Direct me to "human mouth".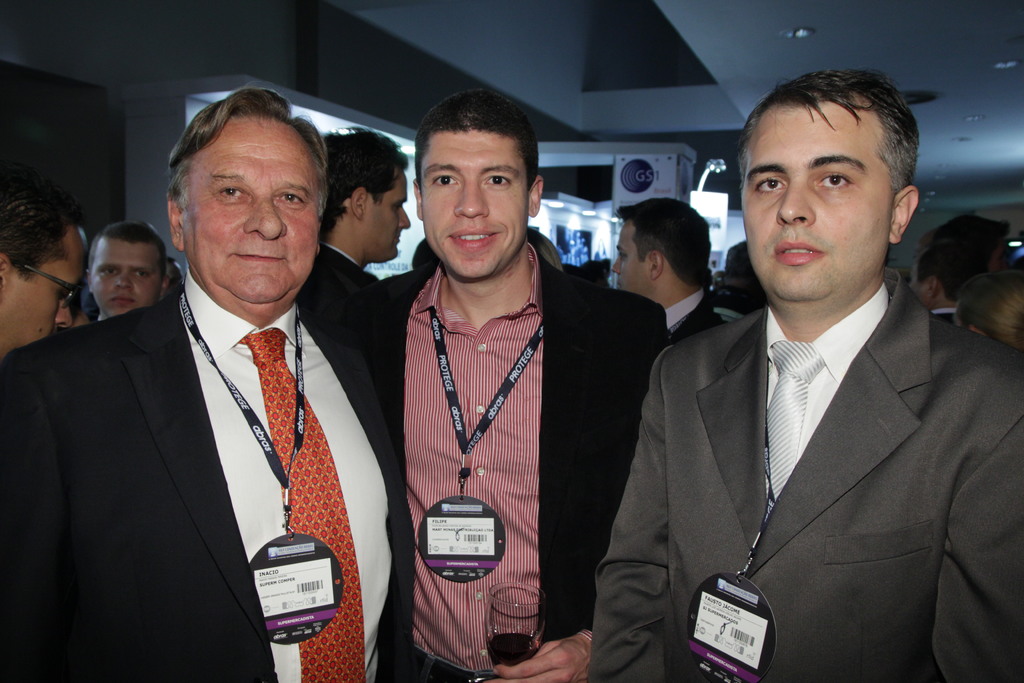
Direction: 231, 248, 286, 265.
